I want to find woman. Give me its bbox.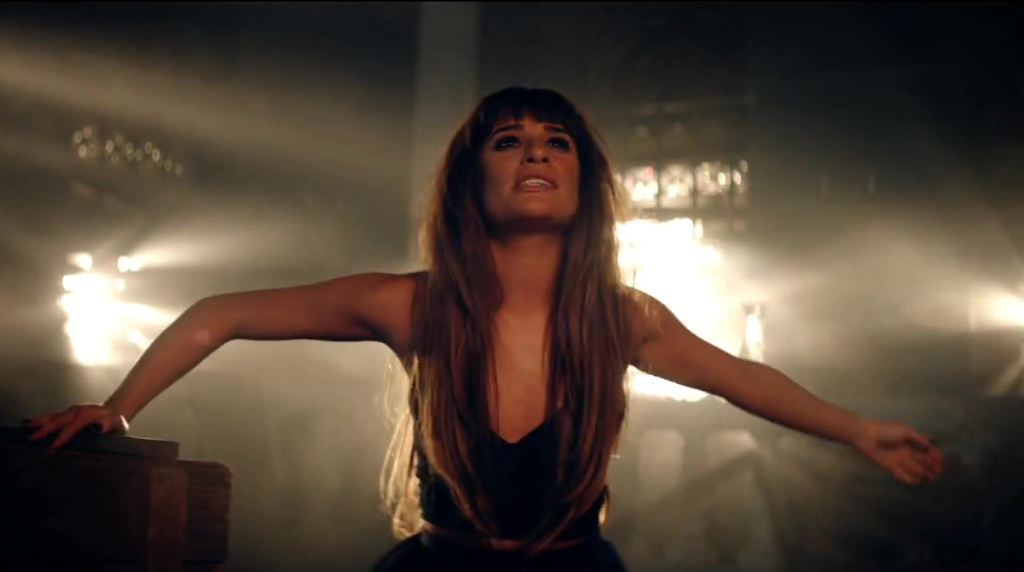
(left=13, top=88, right=945, bottom=571).
